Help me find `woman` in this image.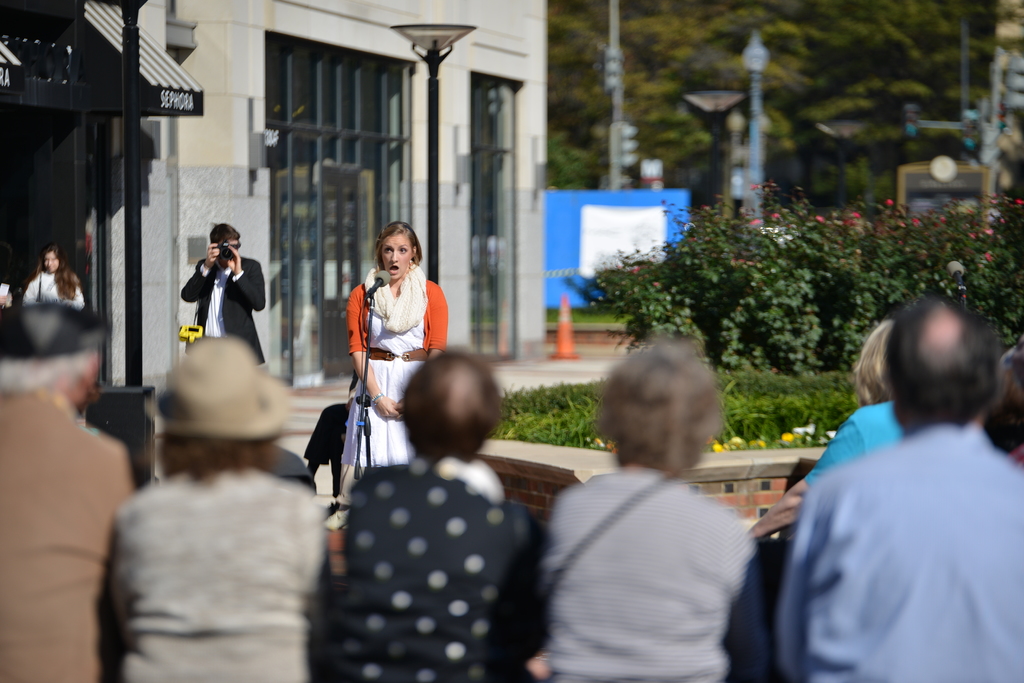
Found it: [x1=19, y1=245, x2=81, y2=310].
